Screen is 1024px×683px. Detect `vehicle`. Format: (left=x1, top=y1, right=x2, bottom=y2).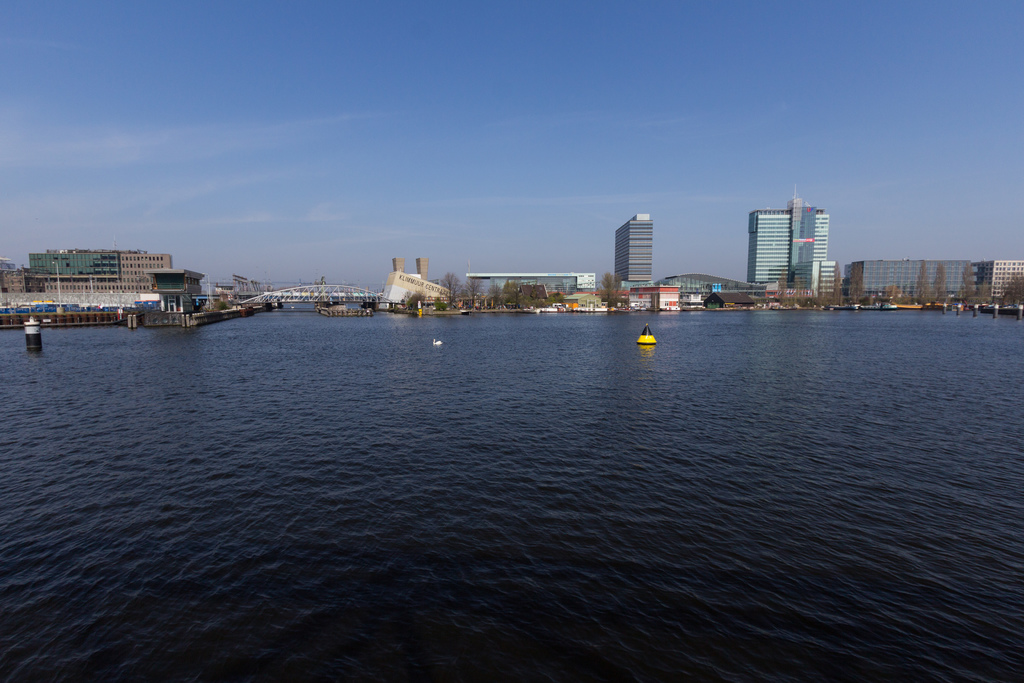
(left=317, top=299, right=373, bottom=315).
